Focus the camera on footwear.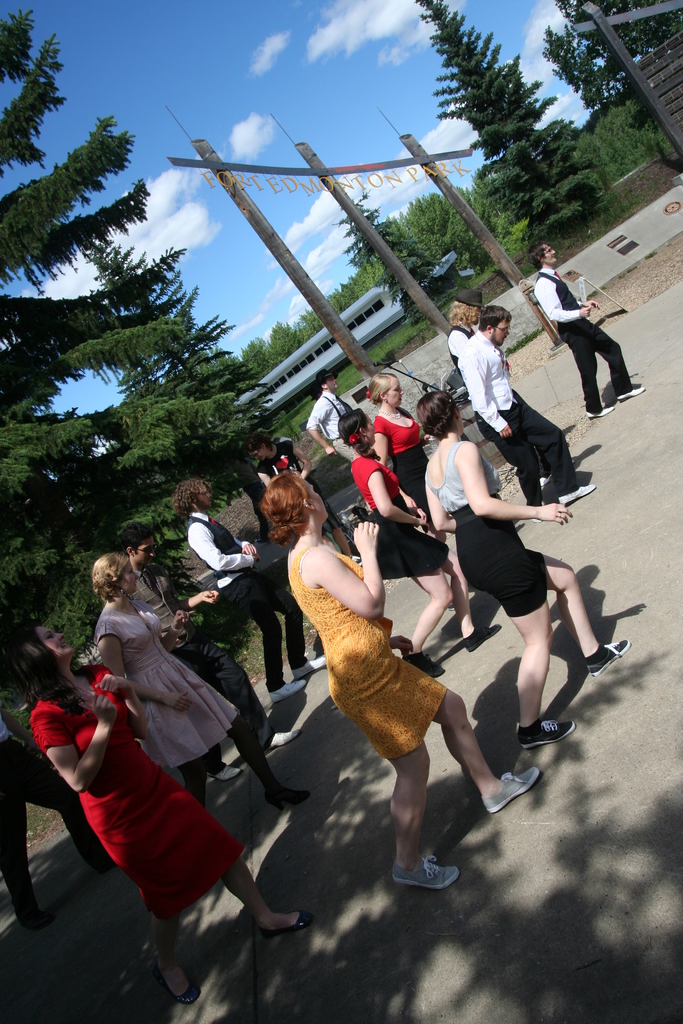
Focus region: {"left": 268, "top": 729, "right": 301, "bottom": 751}.
